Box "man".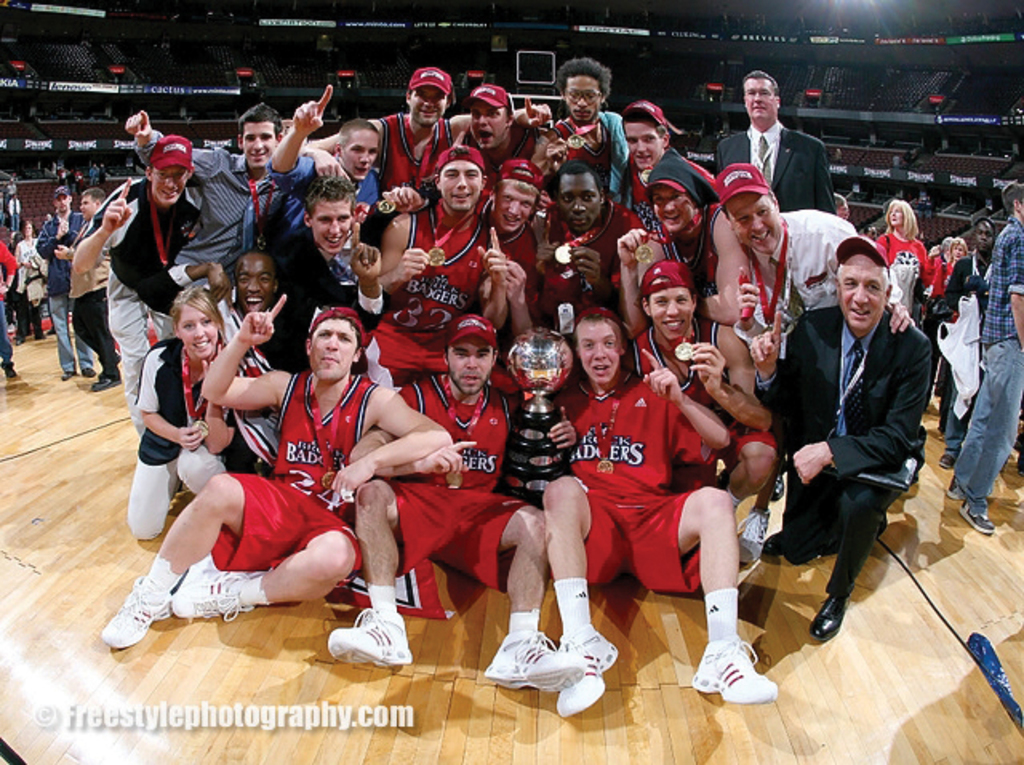
rect(307, 59, 555, 198).
